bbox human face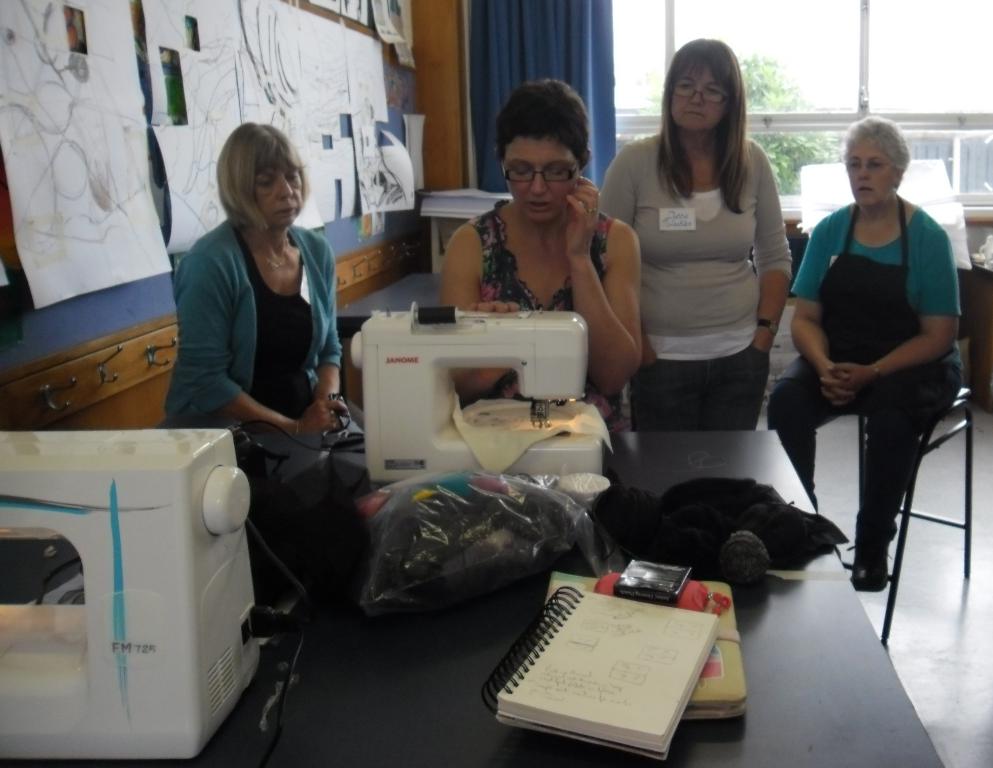
<box>503,137,579,219</box>
